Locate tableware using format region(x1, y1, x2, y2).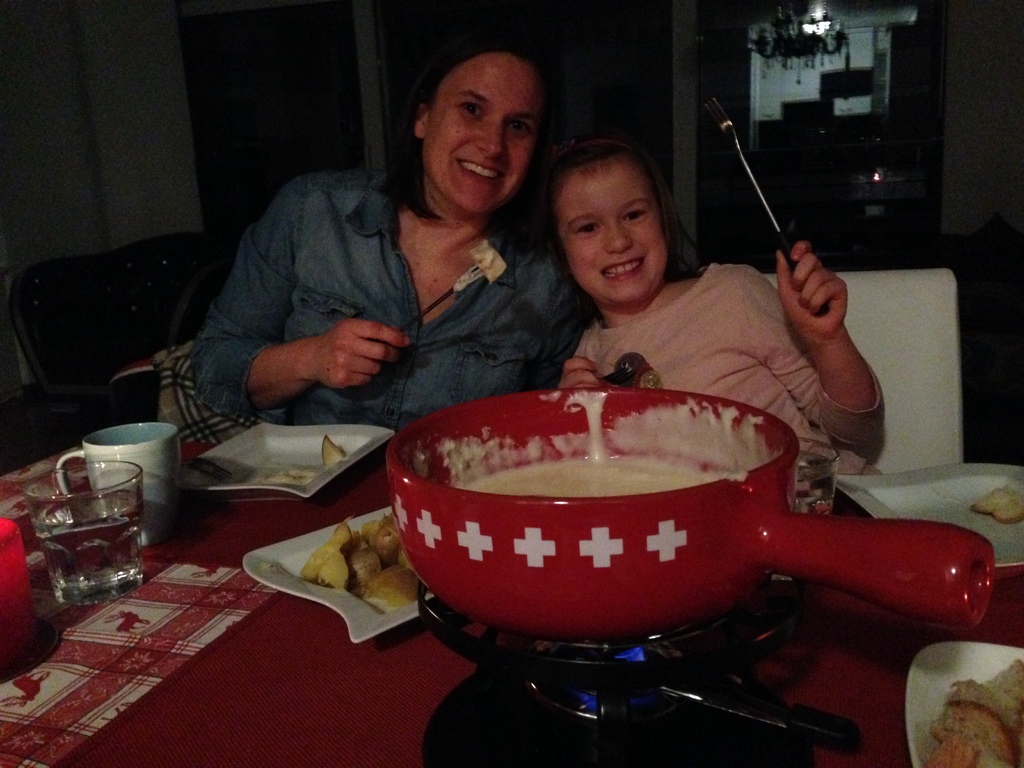
region(54, 422, 186, 520).
